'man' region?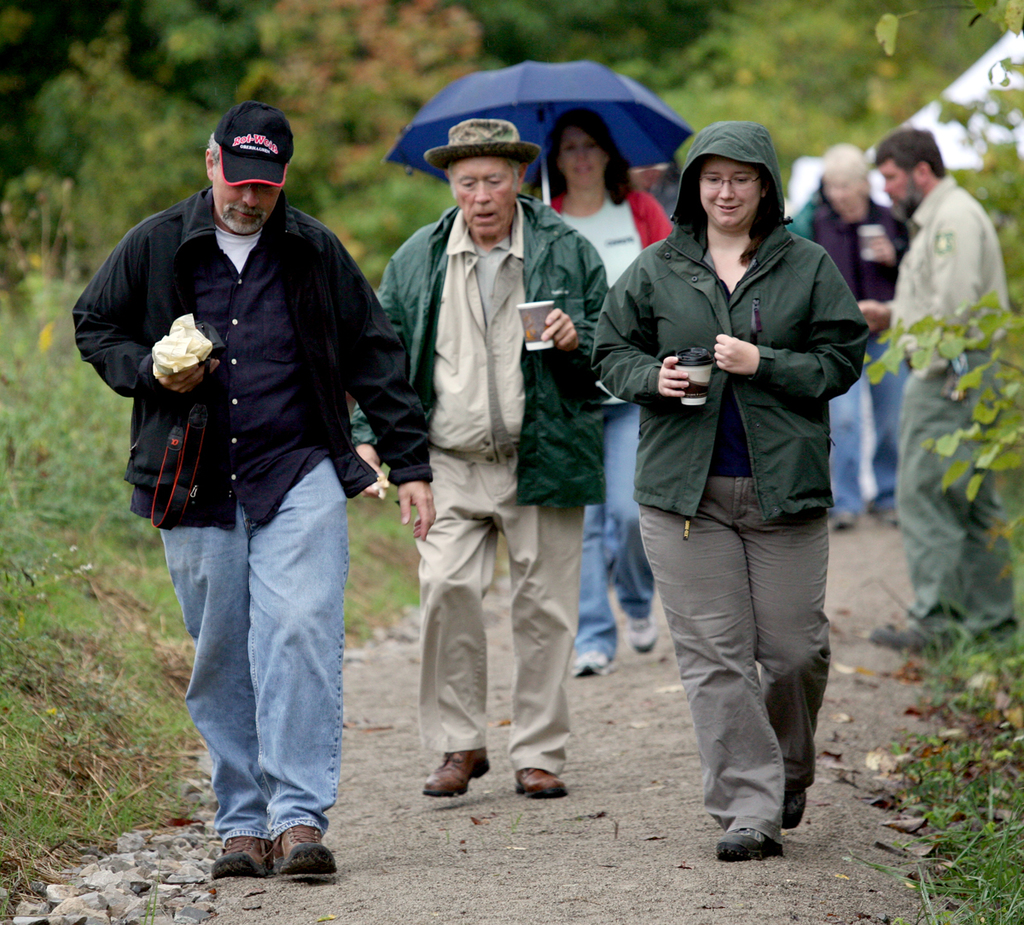
[350, 121, 612, 794]
